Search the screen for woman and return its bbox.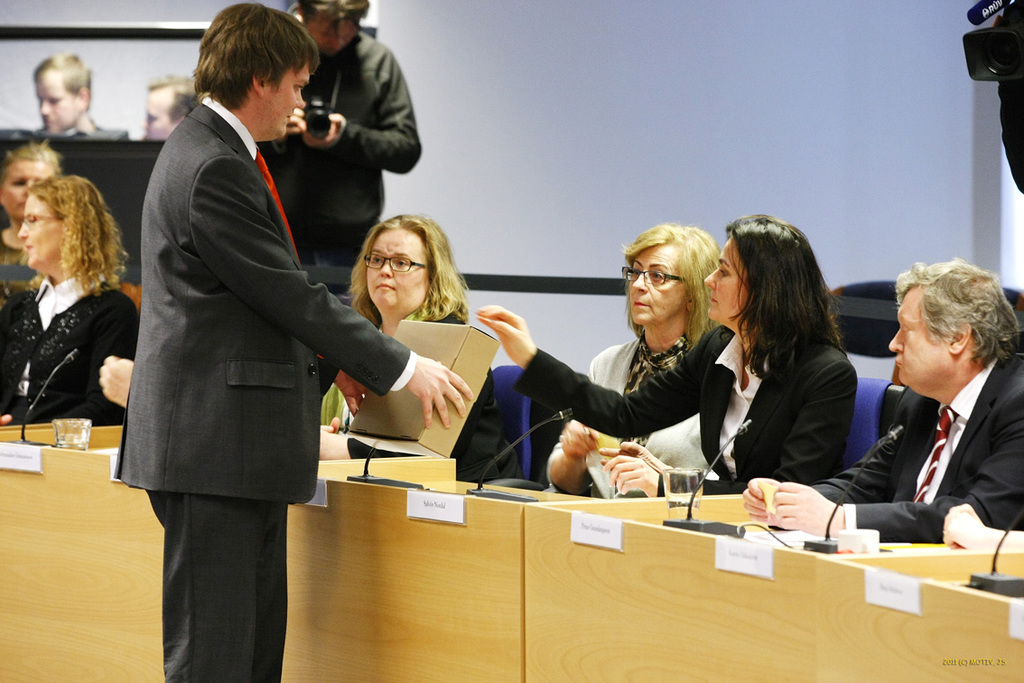
Found: (x1=483, y1=217, x2=858, y2=505).
